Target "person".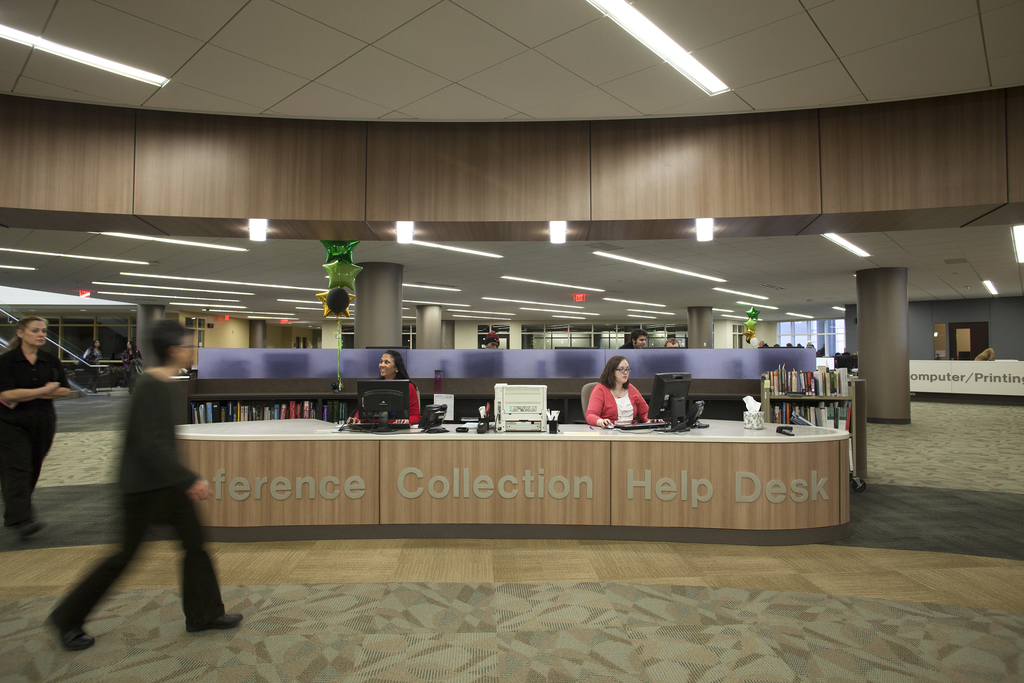
Target region: [x1=348, y1=348, x2=420, y2=425].
